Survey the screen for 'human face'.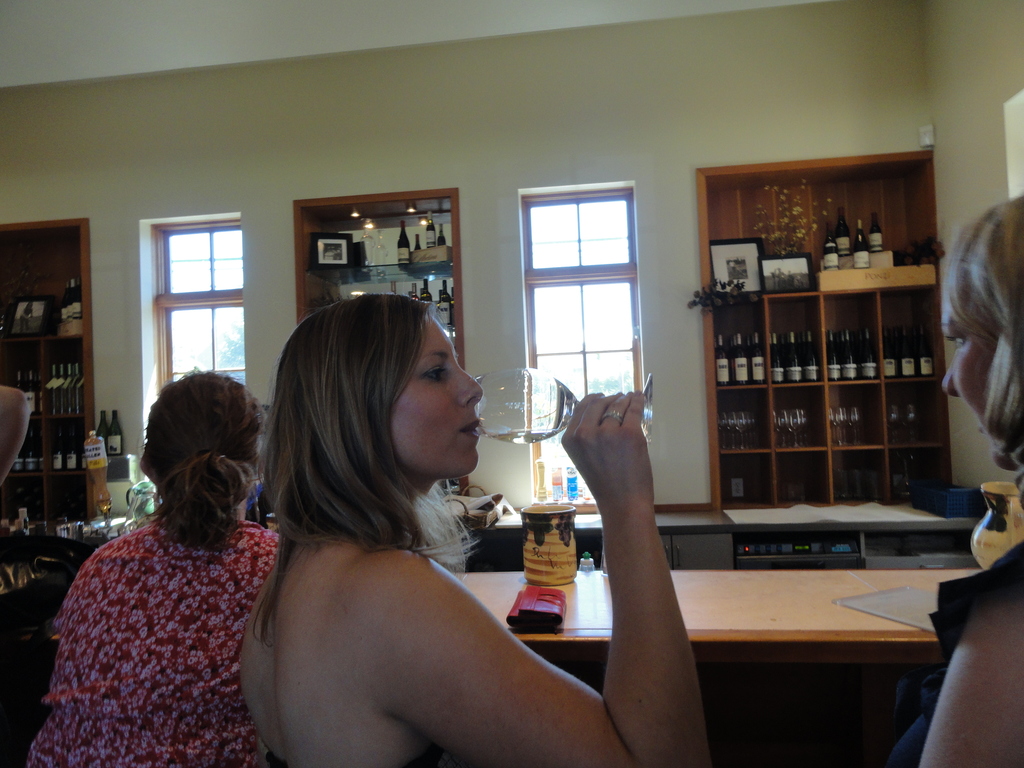
Survey found: Rect(943, 302, 1000, 437).
